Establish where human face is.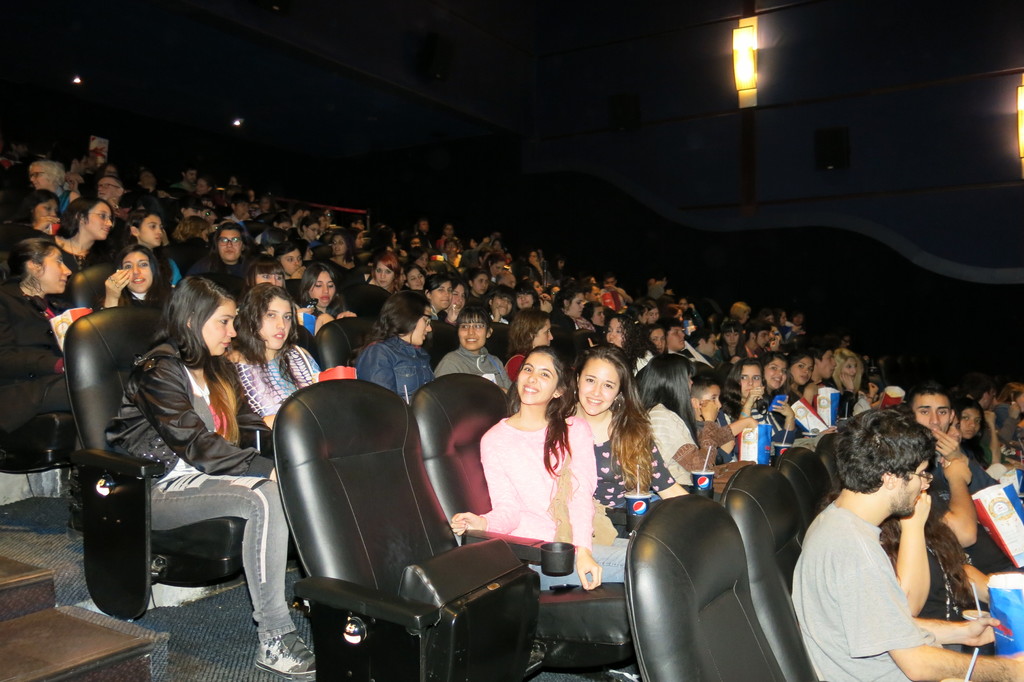
Established at detection(666, 325, 687, 350).
